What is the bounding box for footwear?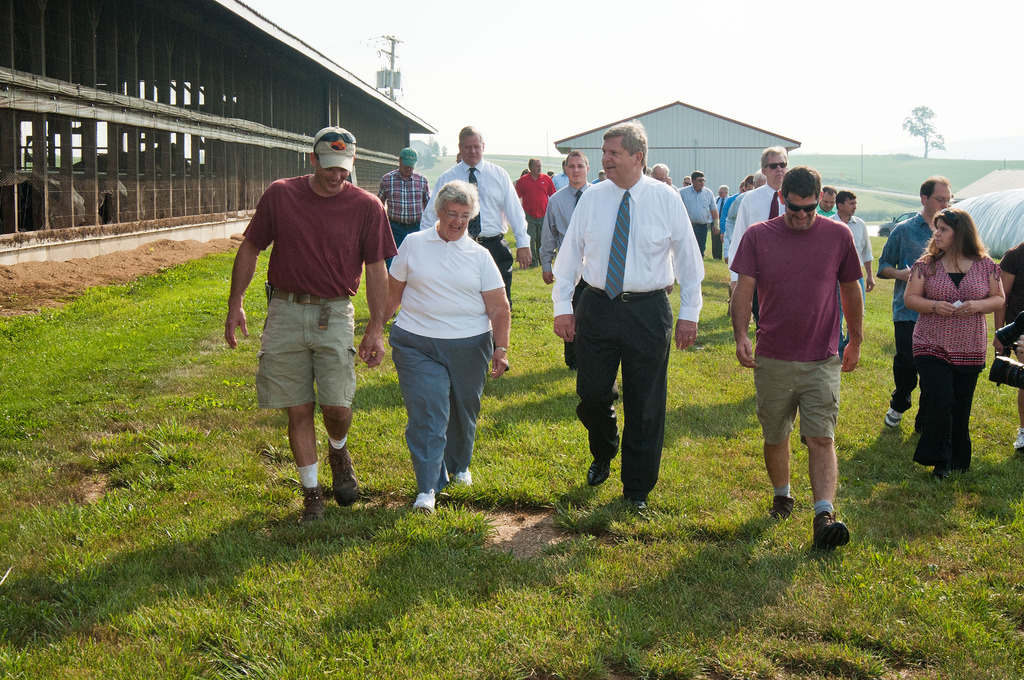
rect(1013, 427, 1023, 449).
